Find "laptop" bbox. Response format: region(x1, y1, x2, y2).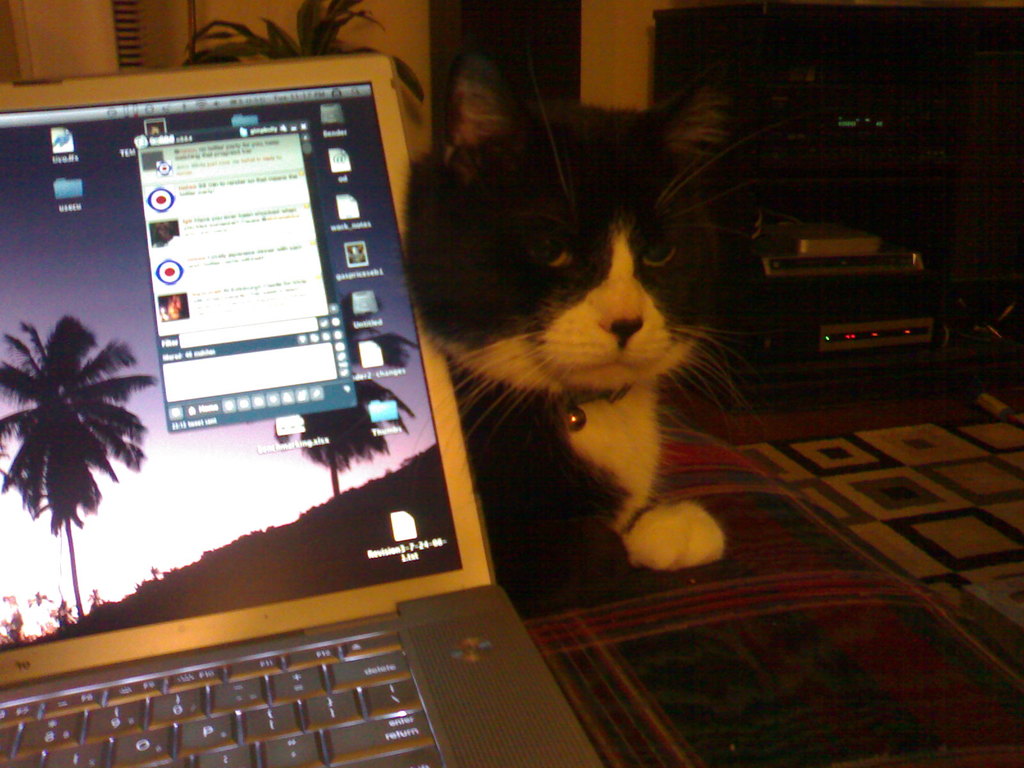
region(36, 52, 575, 767).
